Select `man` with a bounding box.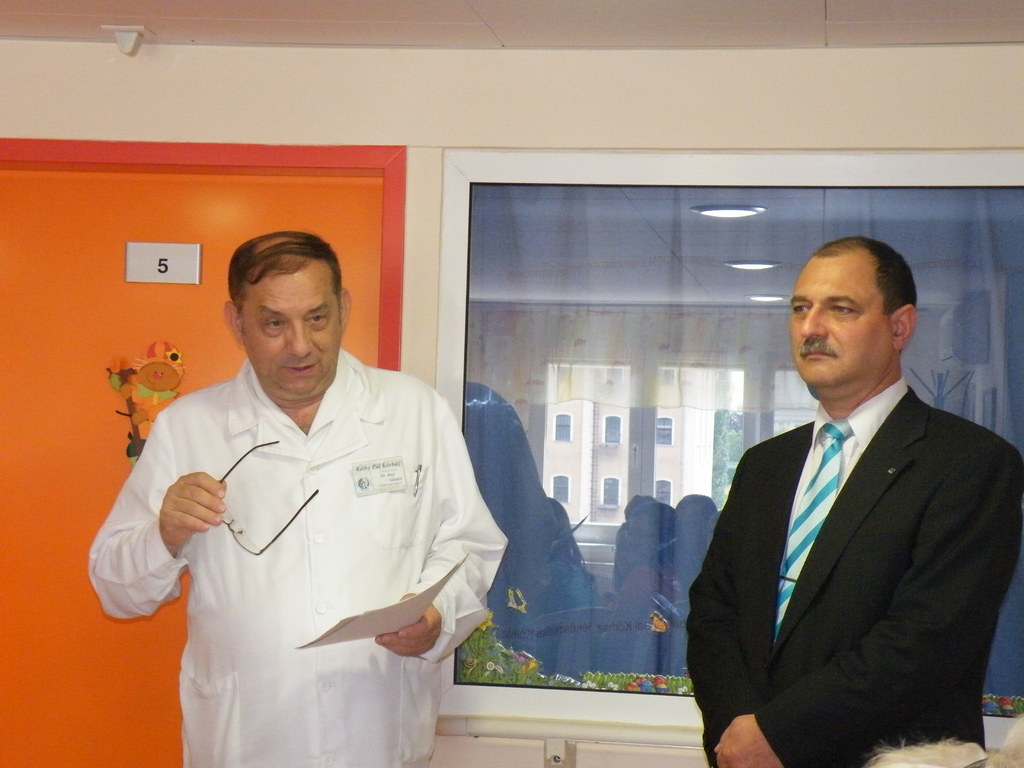
{"x1": 692, "y1": 235, "x2": 1002, "y2": 767}.
